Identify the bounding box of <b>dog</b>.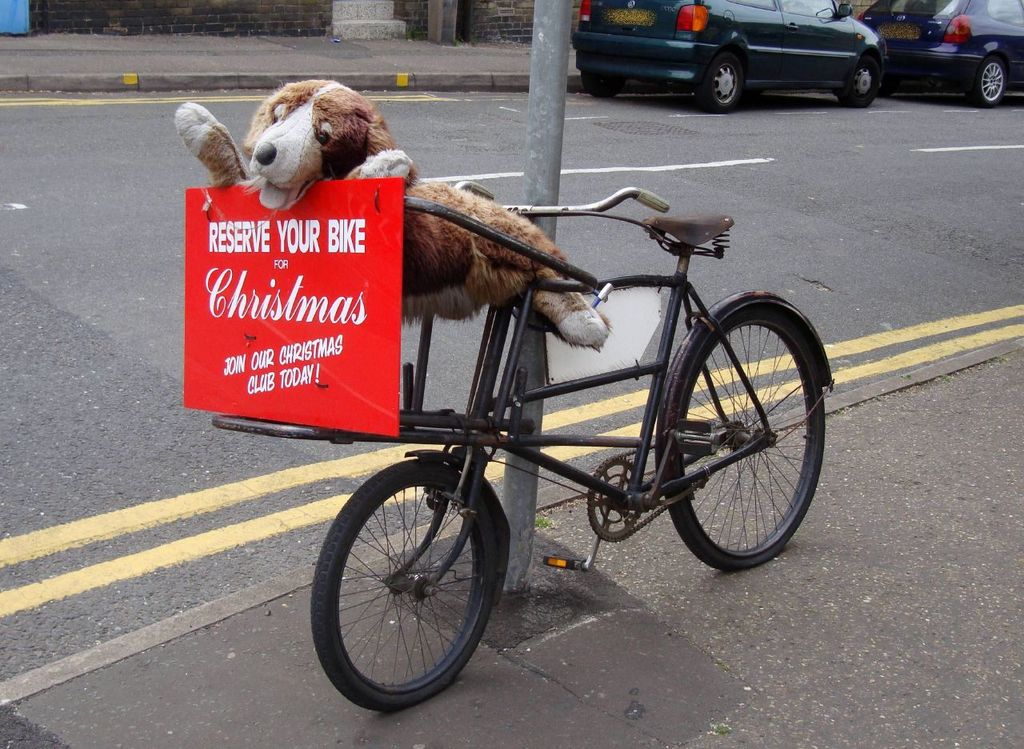
l=172, t=78, r=612, b=353.
